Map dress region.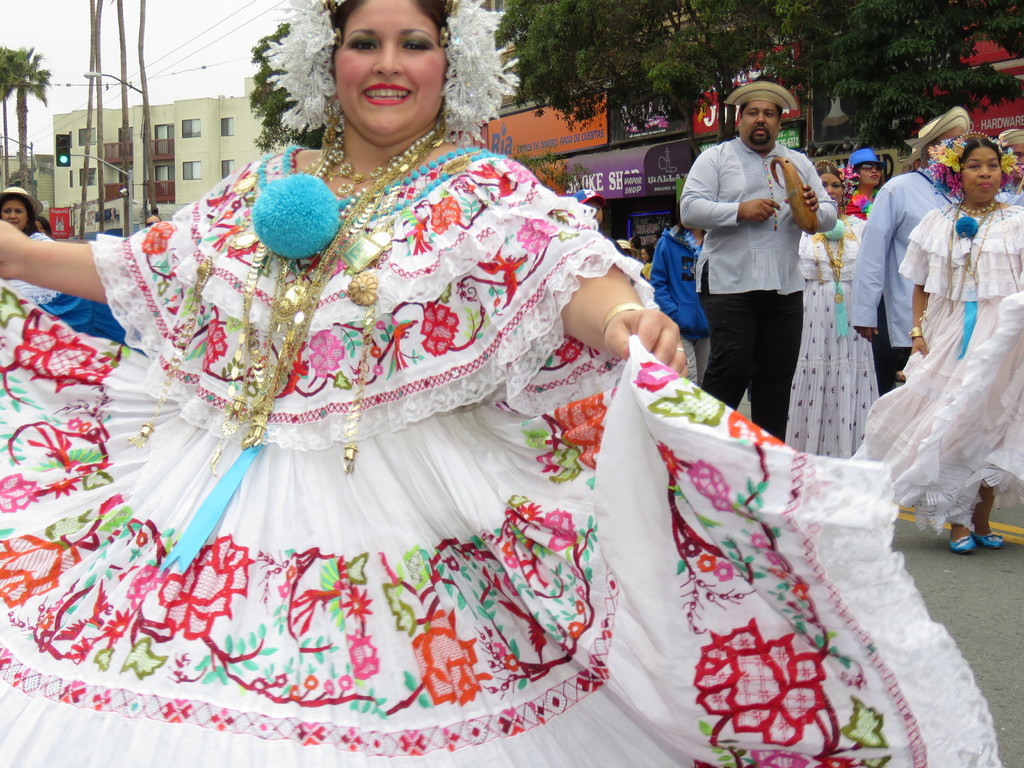
Mapped to {"left": 0, "top": 142, "right": 999, "bottom": 767}.
